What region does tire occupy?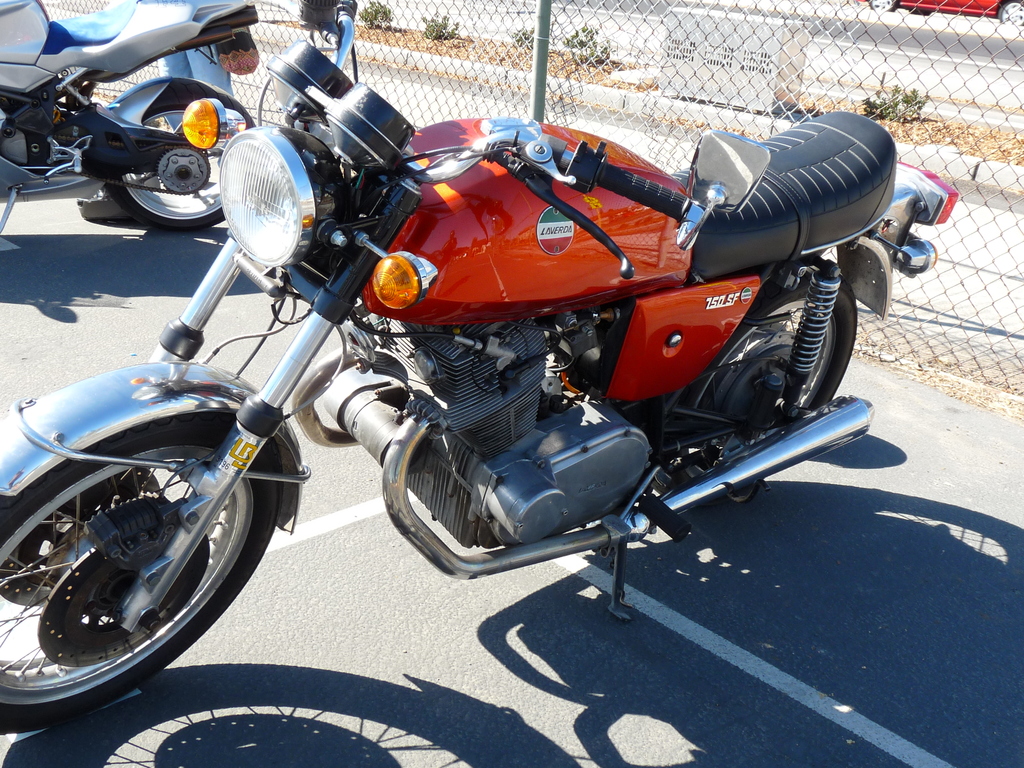
<box>657,264,858,518</box>.
